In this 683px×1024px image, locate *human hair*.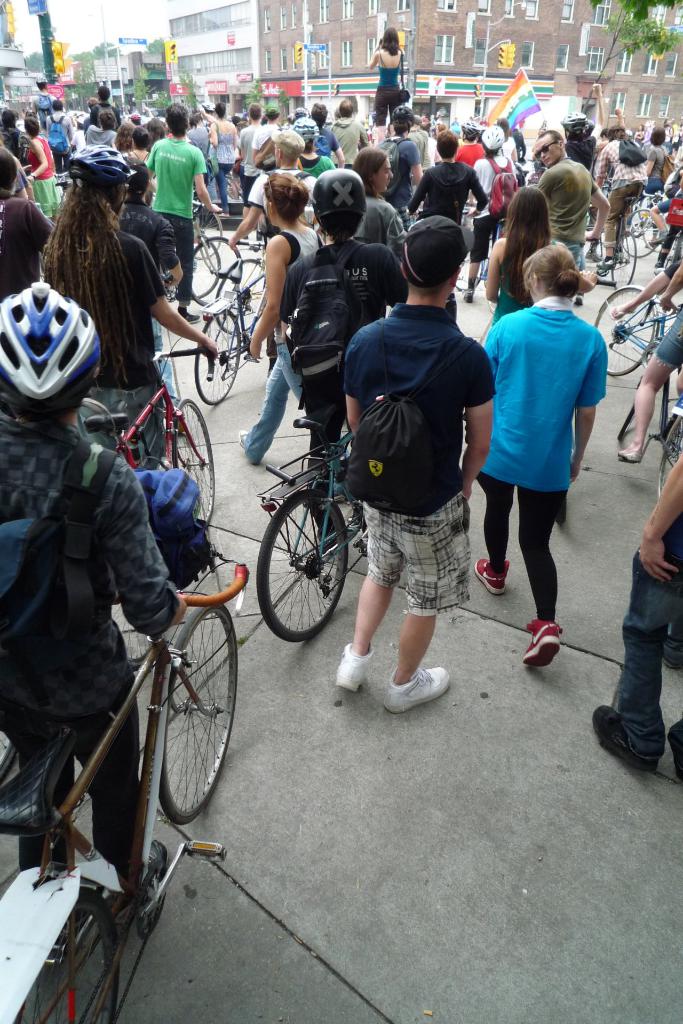
Bounding box: box(436, 129, 460, 161).
